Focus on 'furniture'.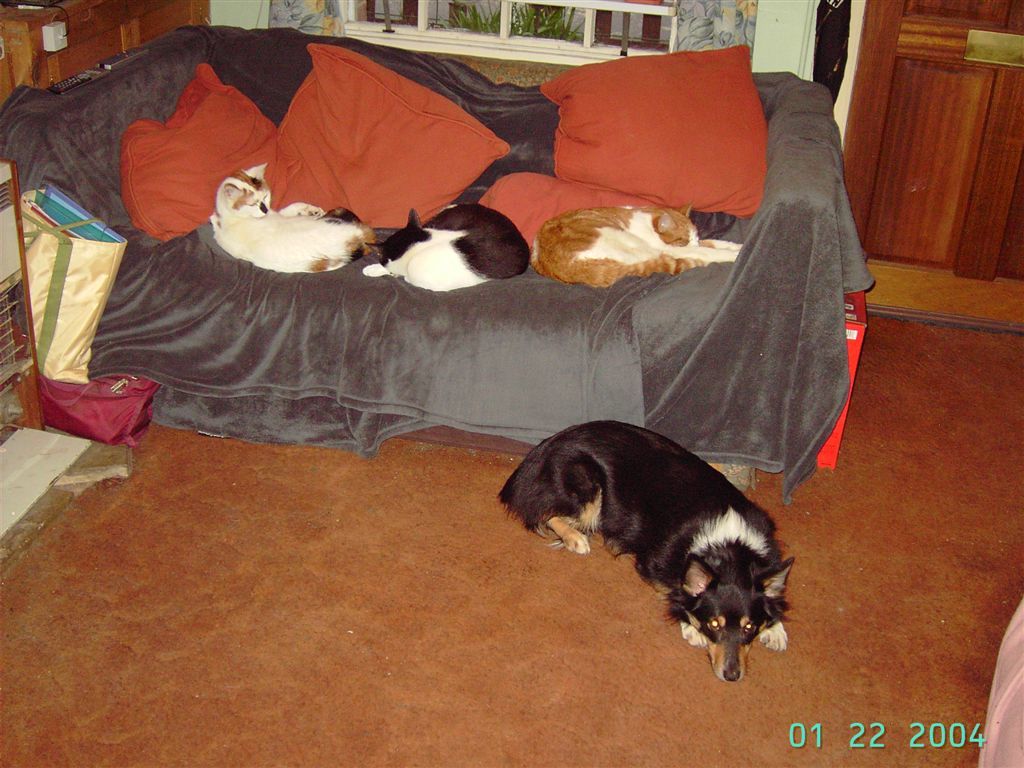
Focused at region(0, 23, 878, 506).
